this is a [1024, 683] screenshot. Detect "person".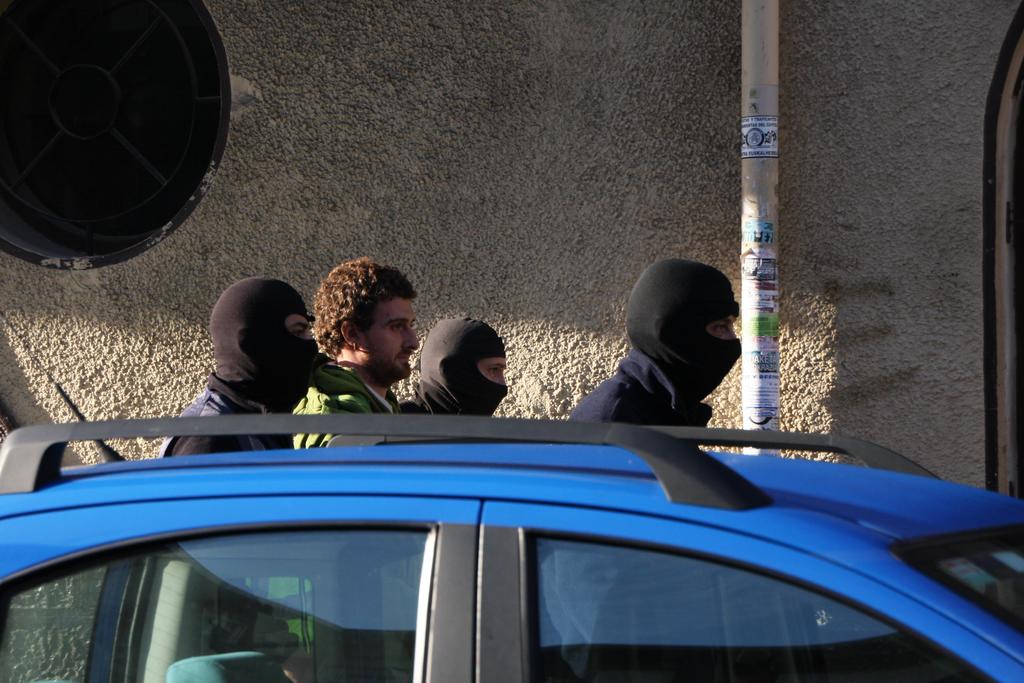
<region>158, 276, 321, 459</region>.
